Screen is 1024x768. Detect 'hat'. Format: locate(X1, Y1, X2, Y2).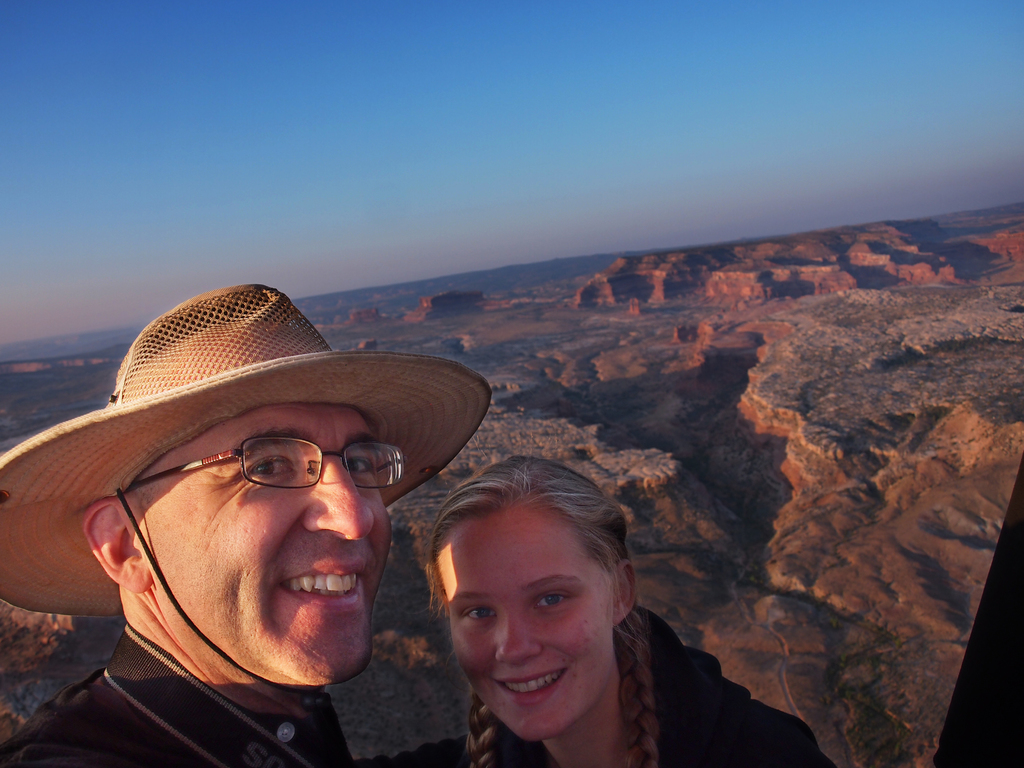
locate(0, 280, 495, 704).
